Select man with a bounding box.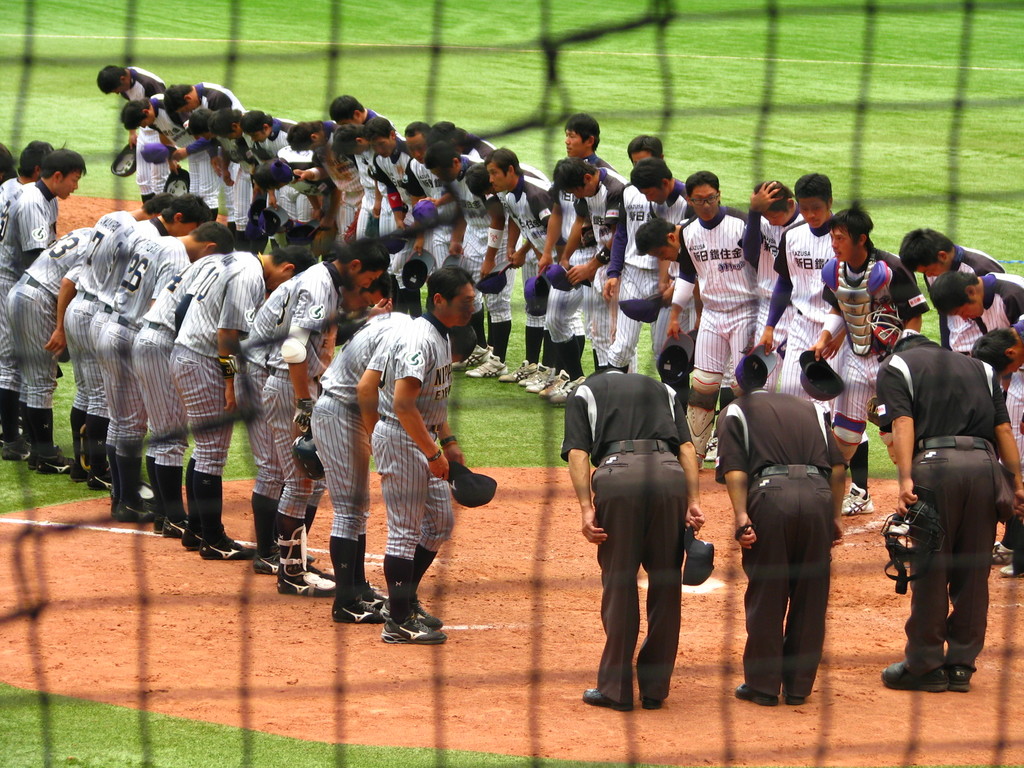
region(885, 303, 1012, 705).
